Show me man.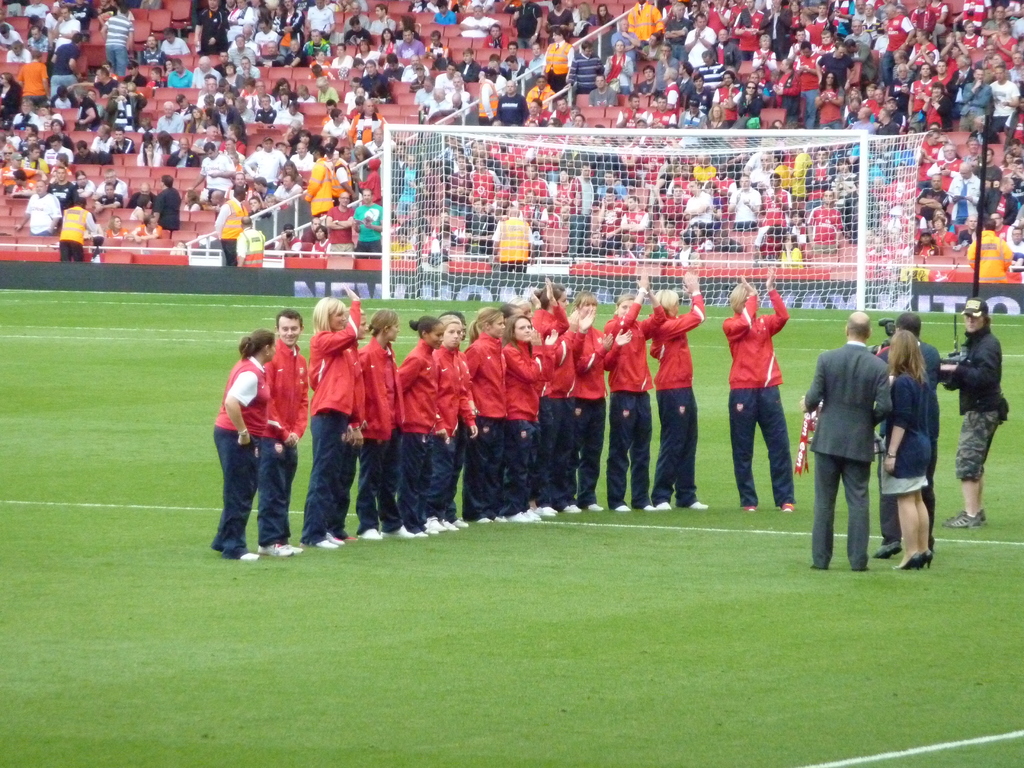
man is here: box(611, 19, 640, 66).
